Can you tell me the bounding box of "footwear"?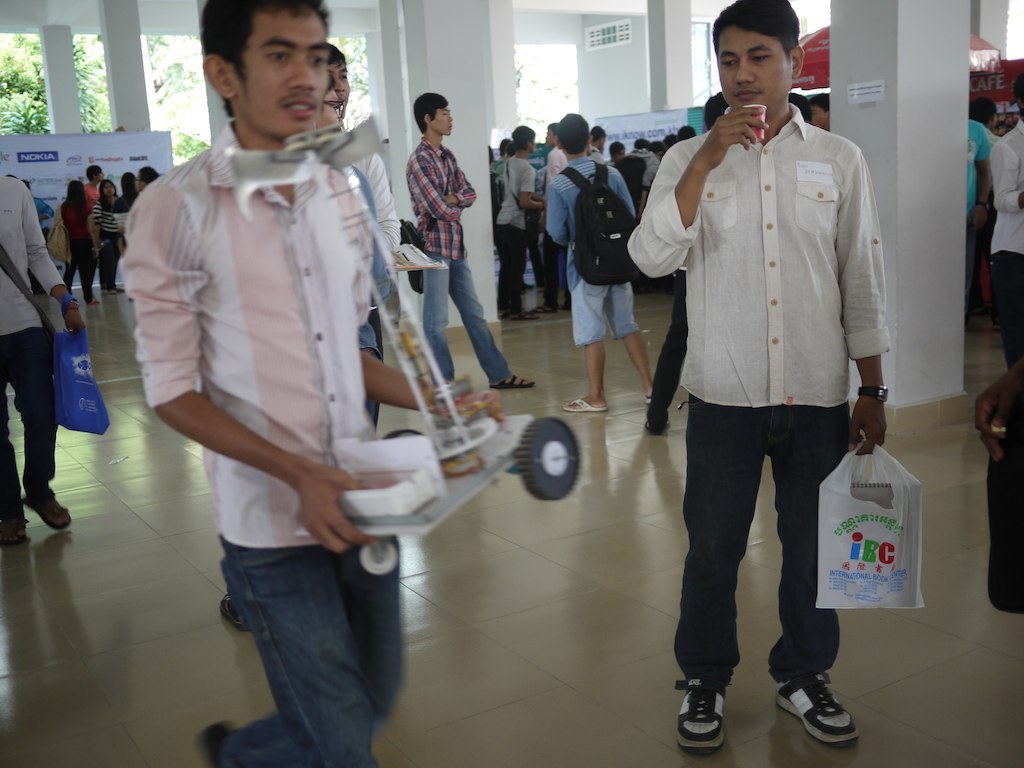
x1=556 y1=397 x2=609 y2=413.
